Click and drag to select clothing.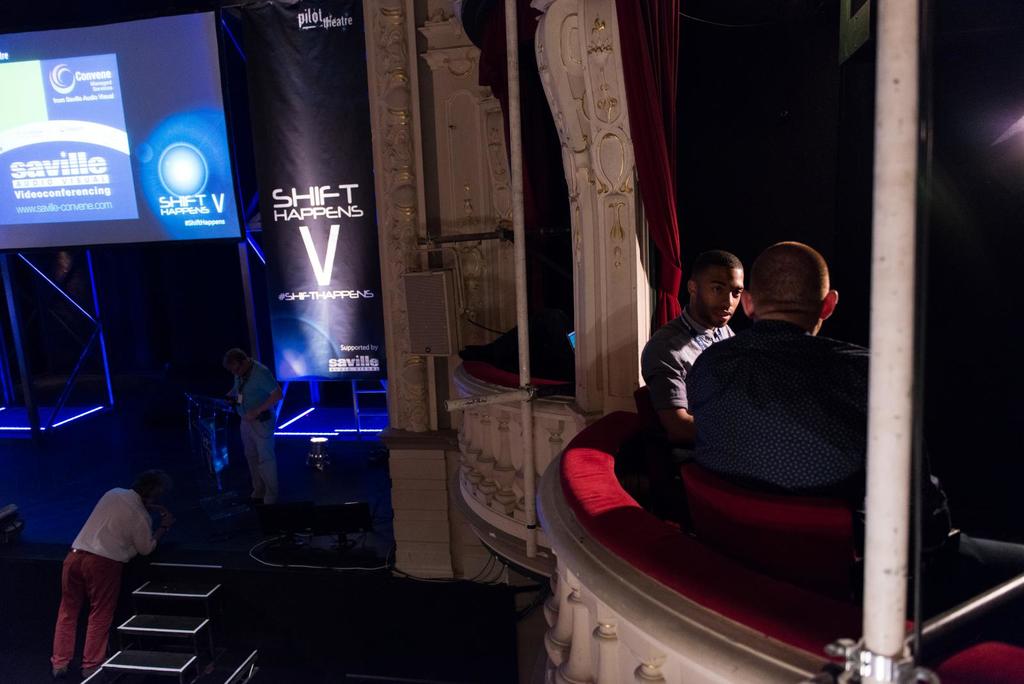
Selection: <region>685, 318, 869, 486</region>.
